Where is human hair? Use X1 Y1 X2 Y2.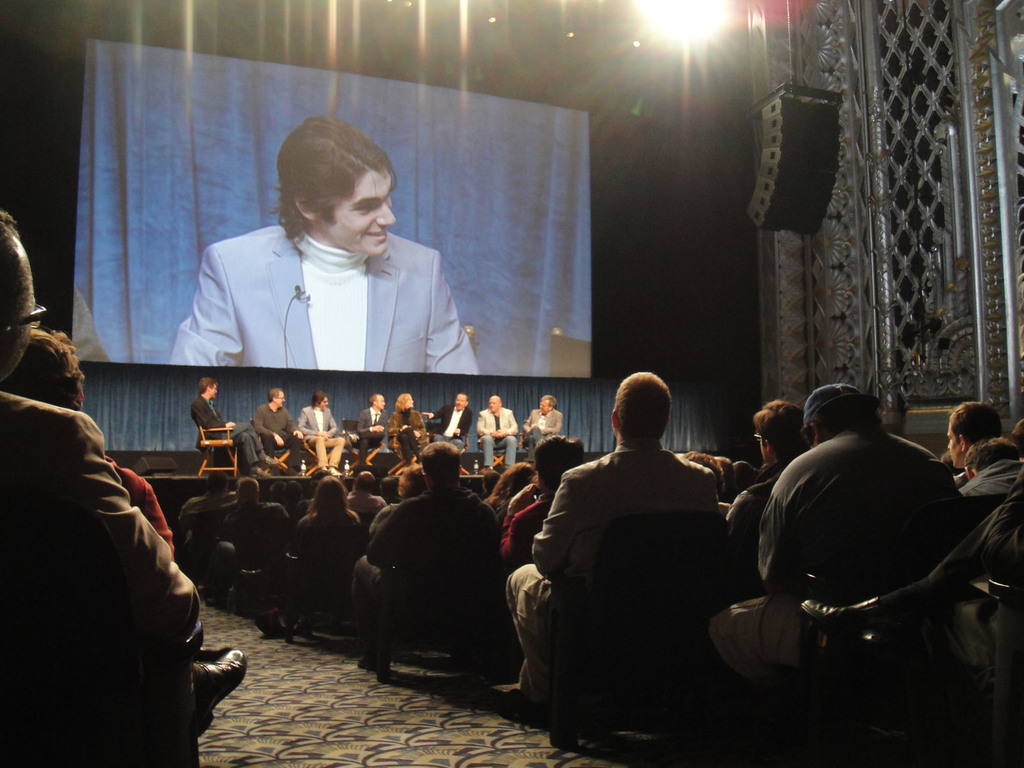
397 459 427 499.
